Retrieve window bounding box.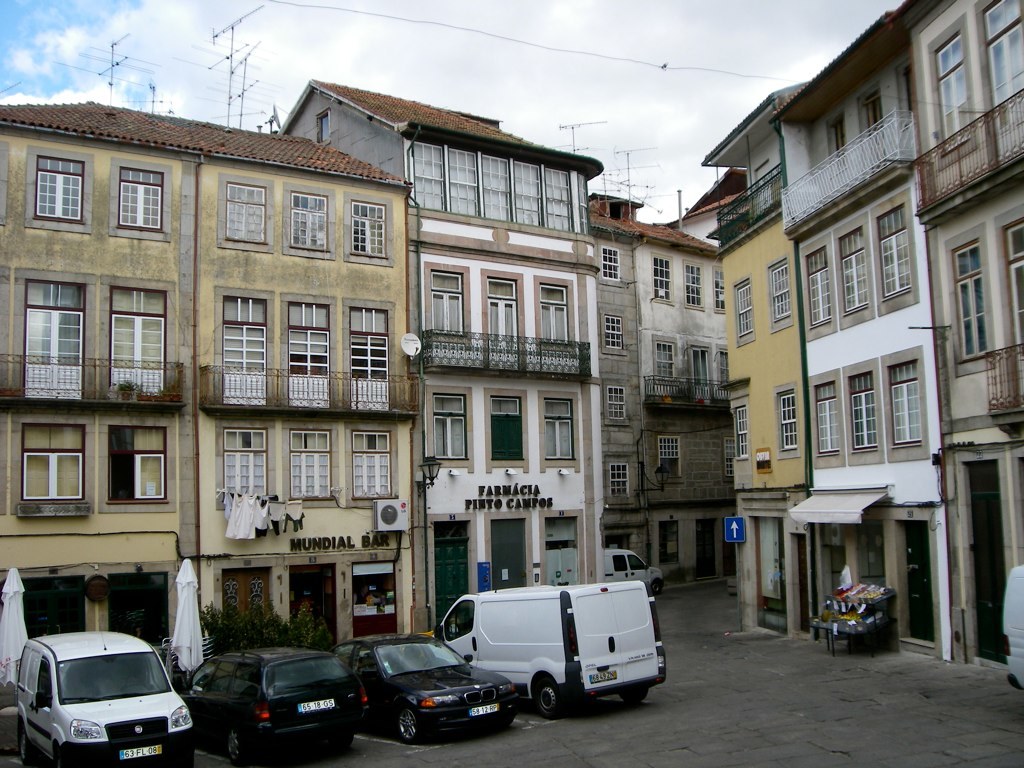
Bounding box: rect(286, 302, 329, 332).
